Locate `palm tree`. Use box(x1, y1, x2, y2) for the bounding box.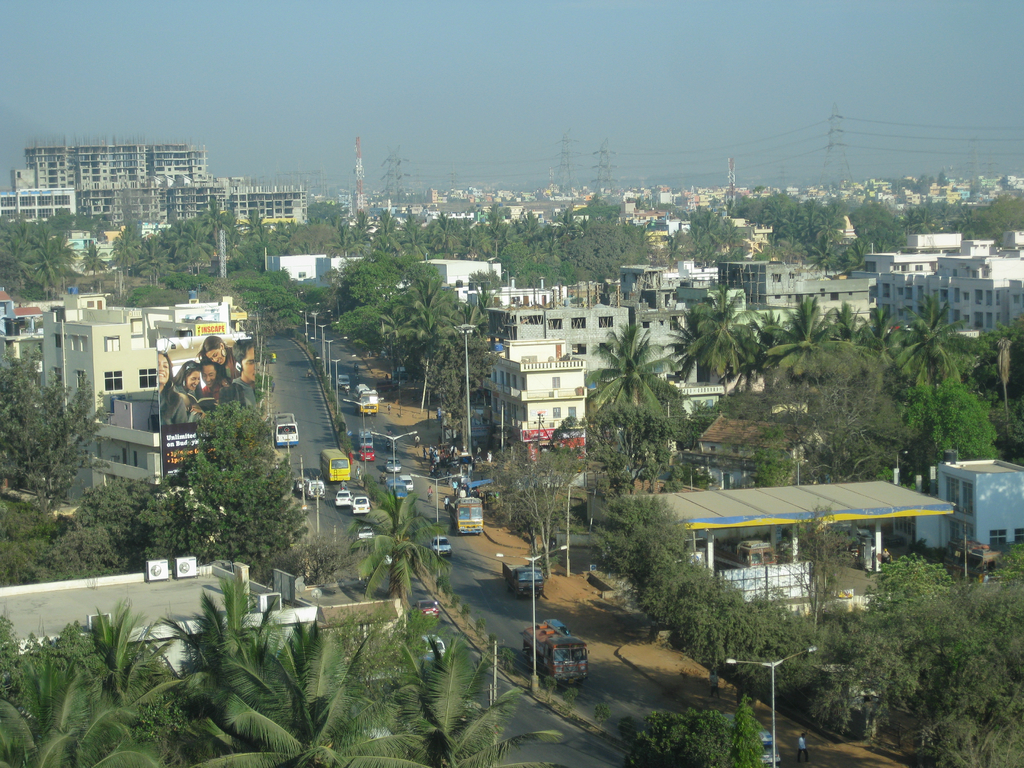
box(193, 600, 249, 732).
